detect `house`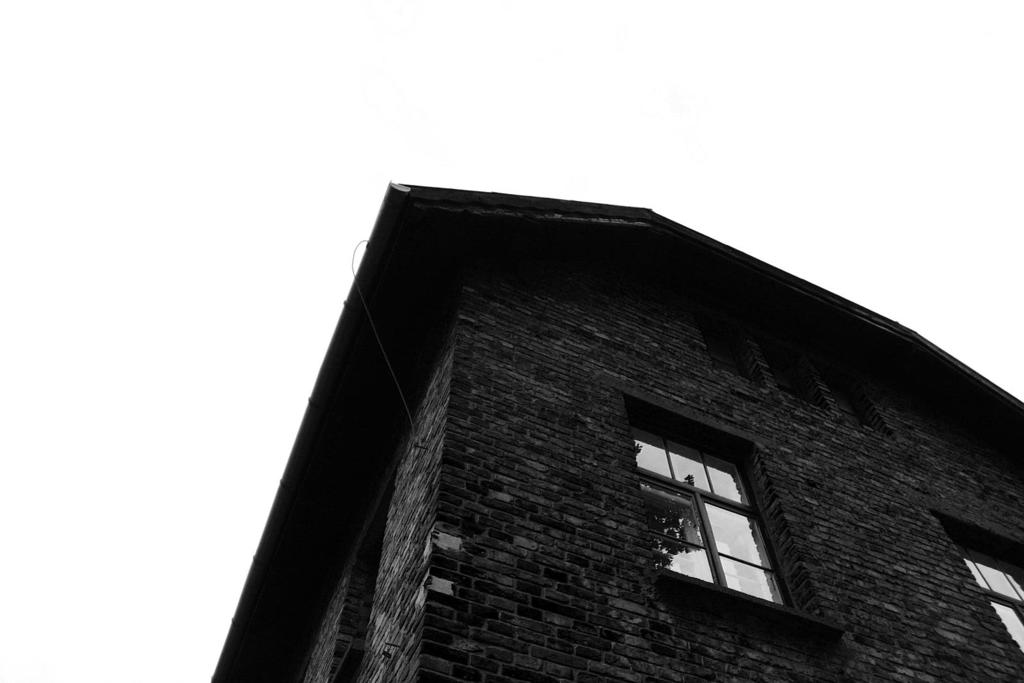
locate(205, 170, 1023, 682)
